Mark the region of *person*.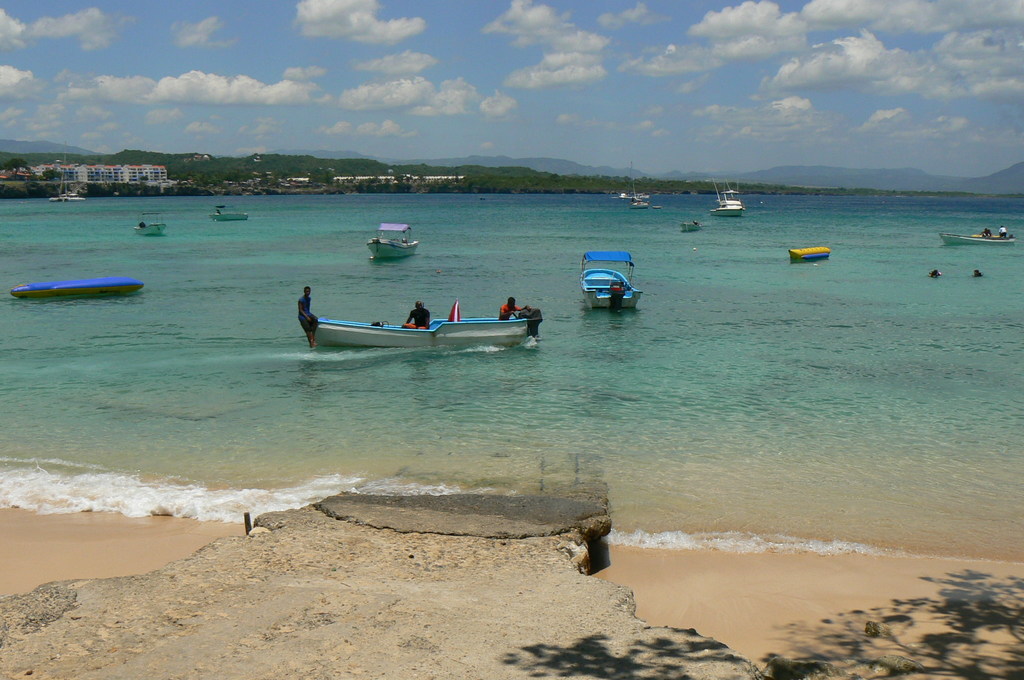
Region: rect(297, 284, 319, 348).
